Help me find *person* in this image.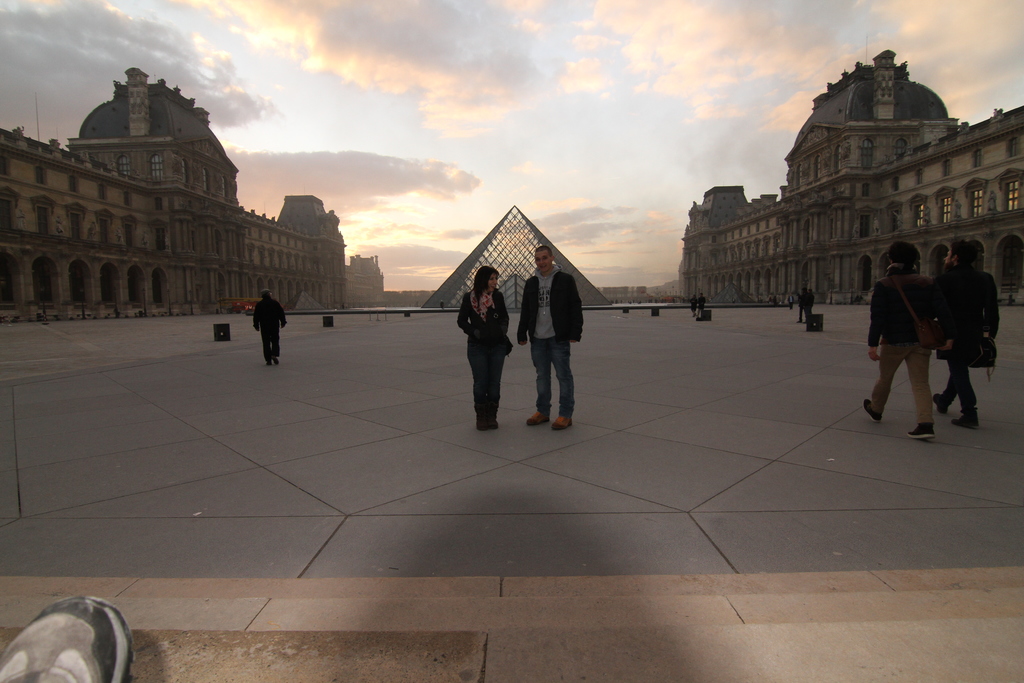
Found it: bbox=[796, 288, 811, 323].
